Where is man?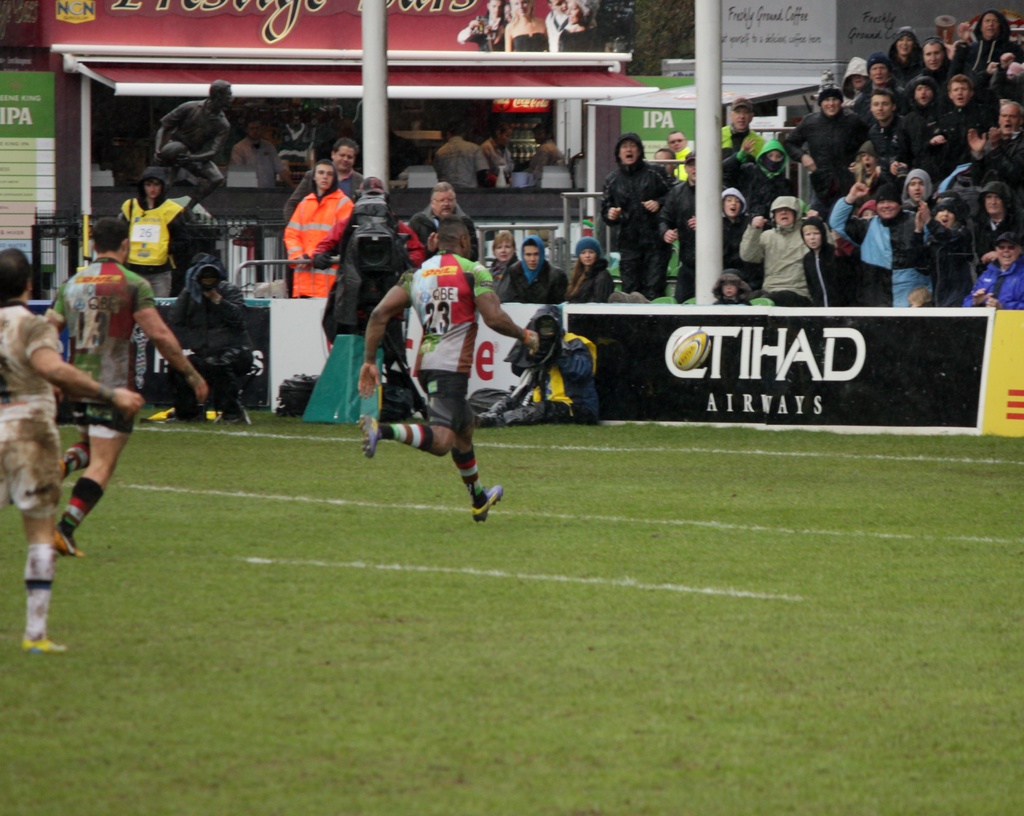
l=471, t=301, r=604, b=433.
